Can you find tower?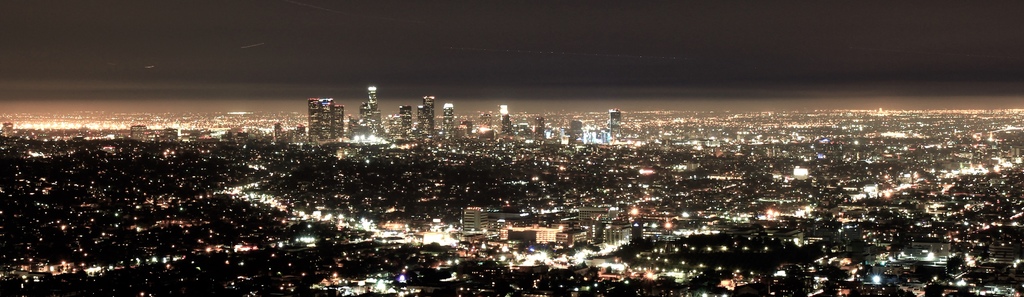
Yes, bounding box: 449:99:461:134.
